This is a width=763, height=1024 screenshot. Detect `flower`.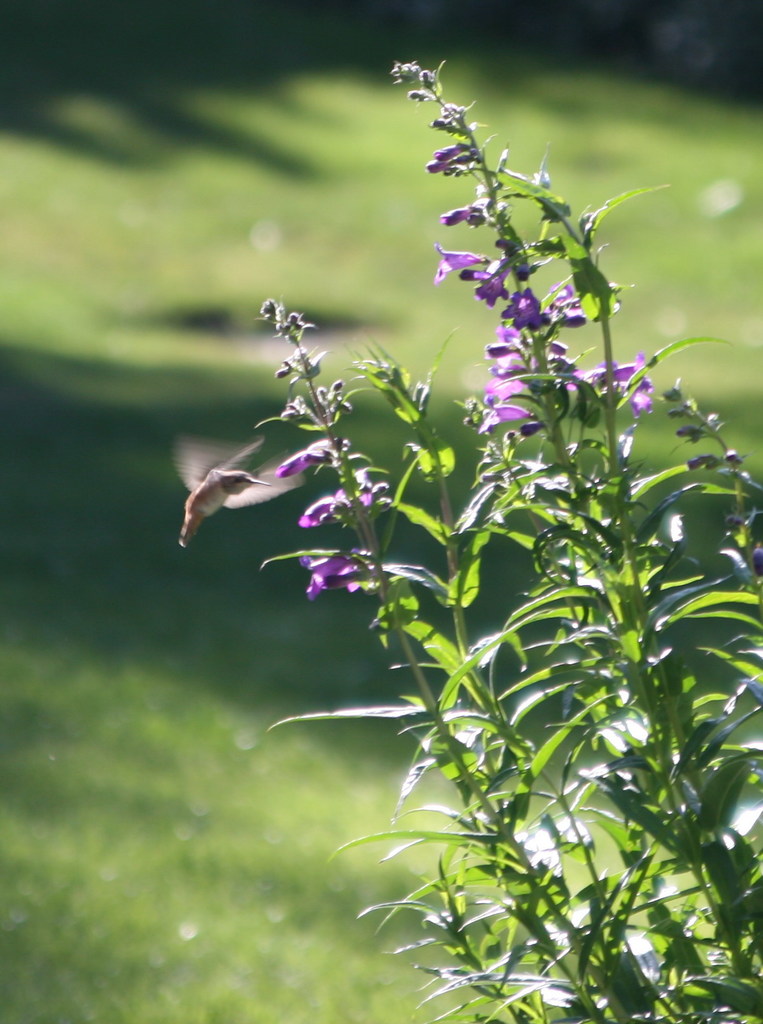
303/488/382/531.
